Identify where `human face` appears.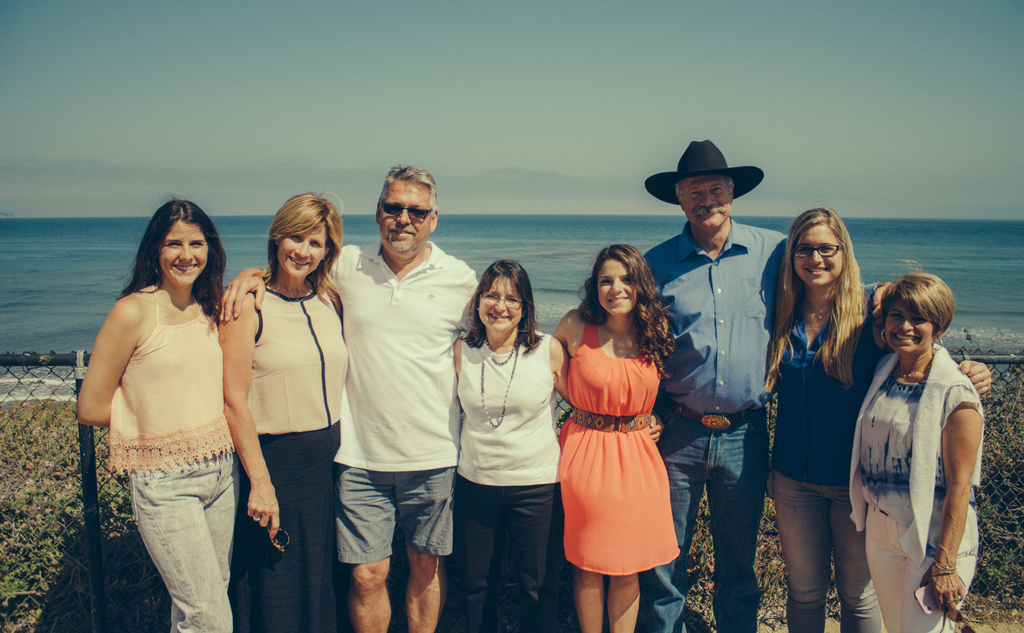
Appears at [x1=599, y1=256, x2=637, y2=318].
